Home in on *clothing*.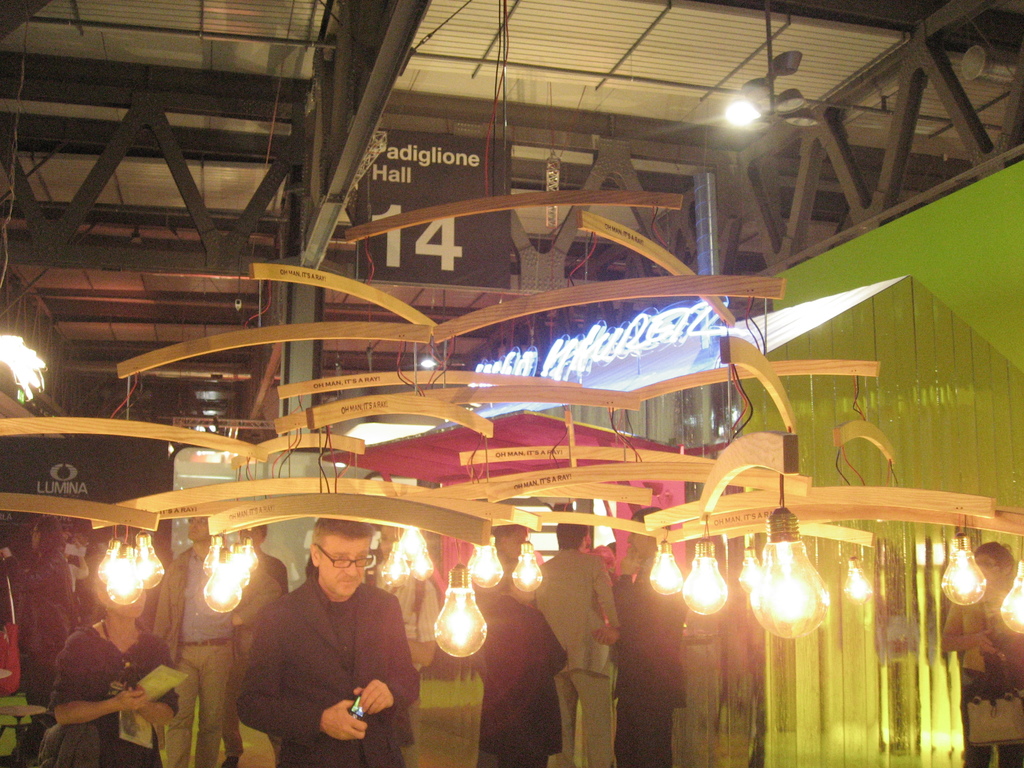
Homed in at (x1=621, y1=563, x2=684, y2=767).
